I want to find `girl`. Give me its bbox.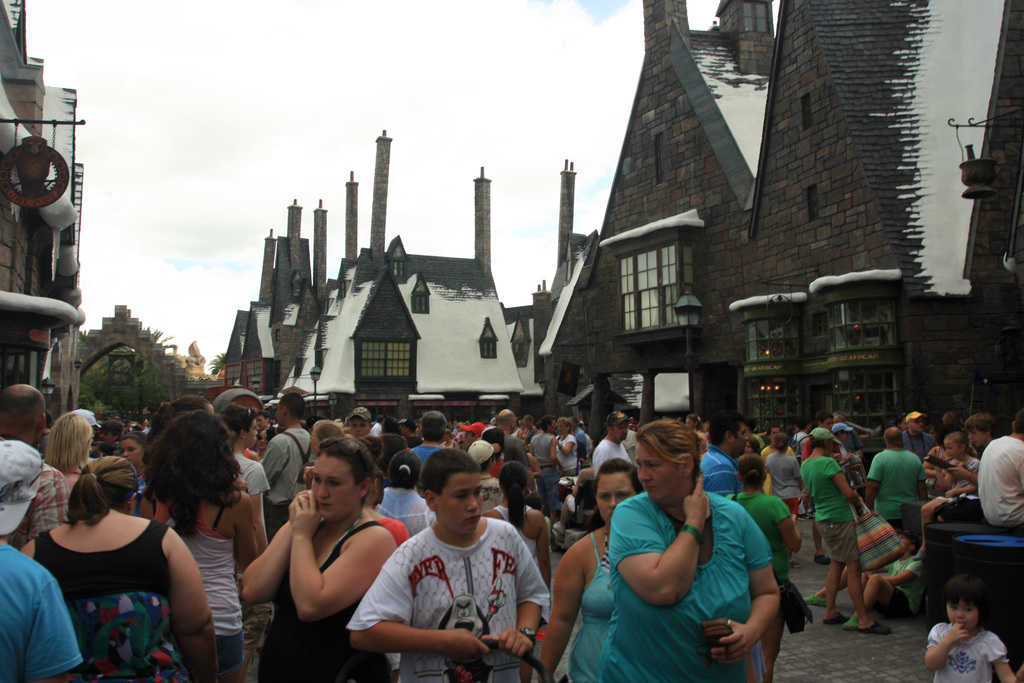
[left=922, top=580, right=1009, bottom=682].
